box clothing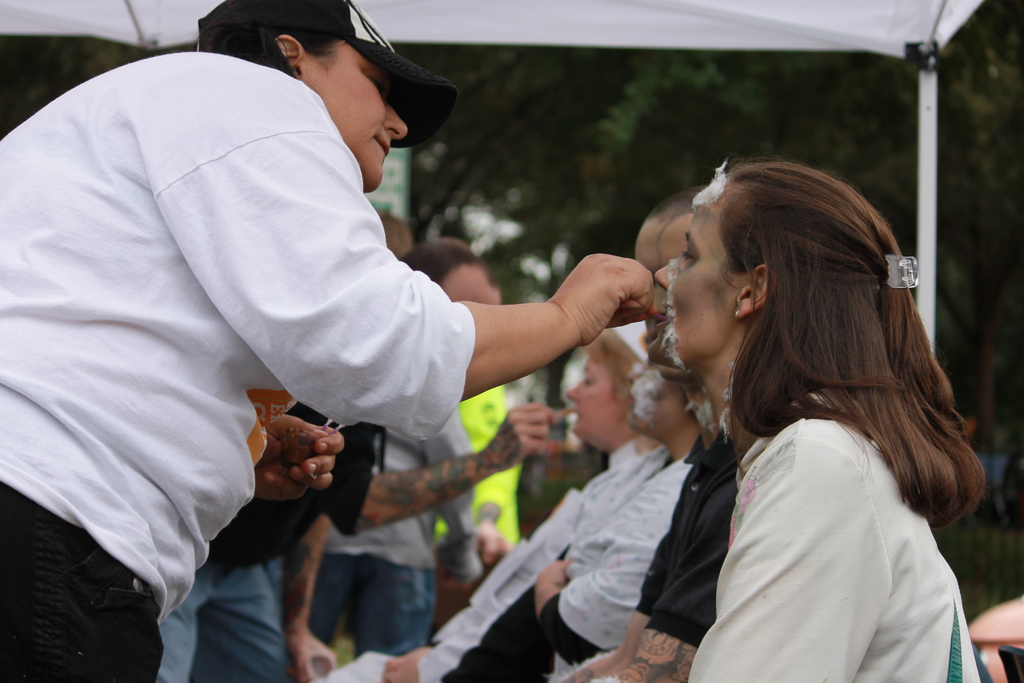
locate(154, 388, 386, 682)
